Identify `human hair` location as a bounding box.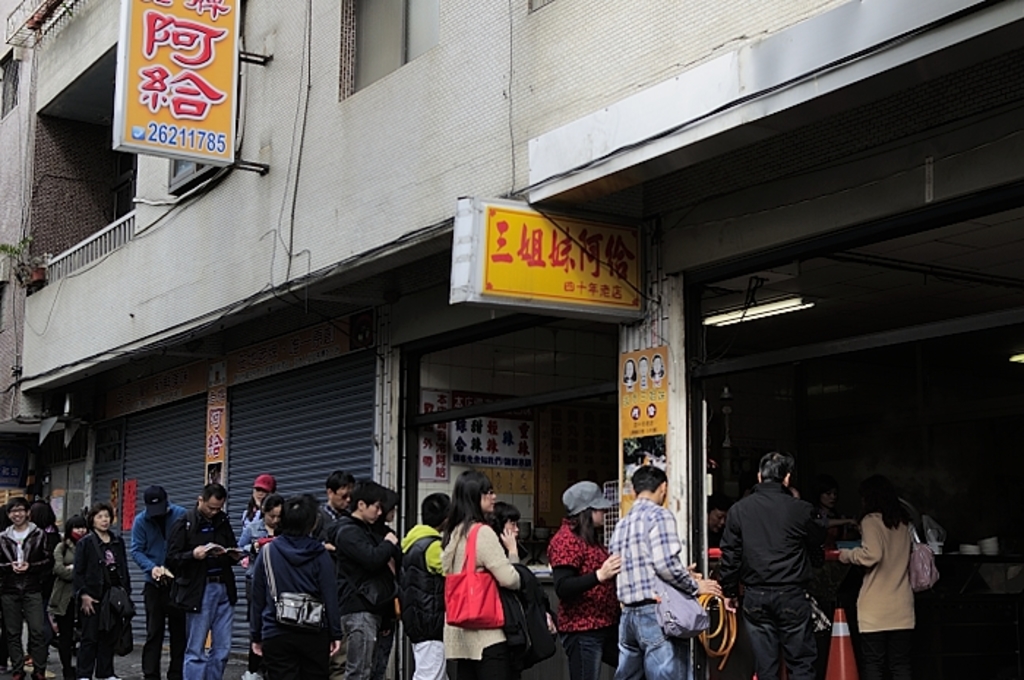
287,494,317,532.
